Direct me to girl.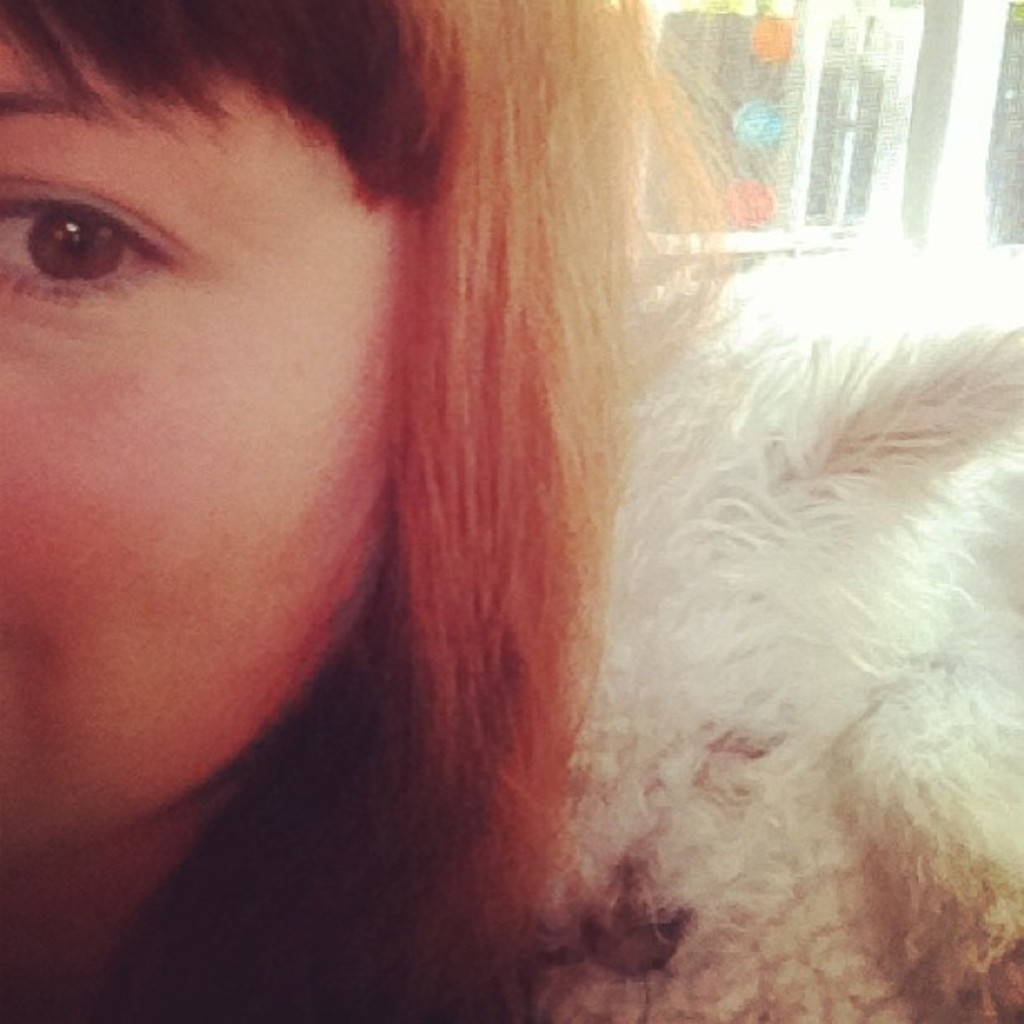
Direction: 0,0,1022,1022.
